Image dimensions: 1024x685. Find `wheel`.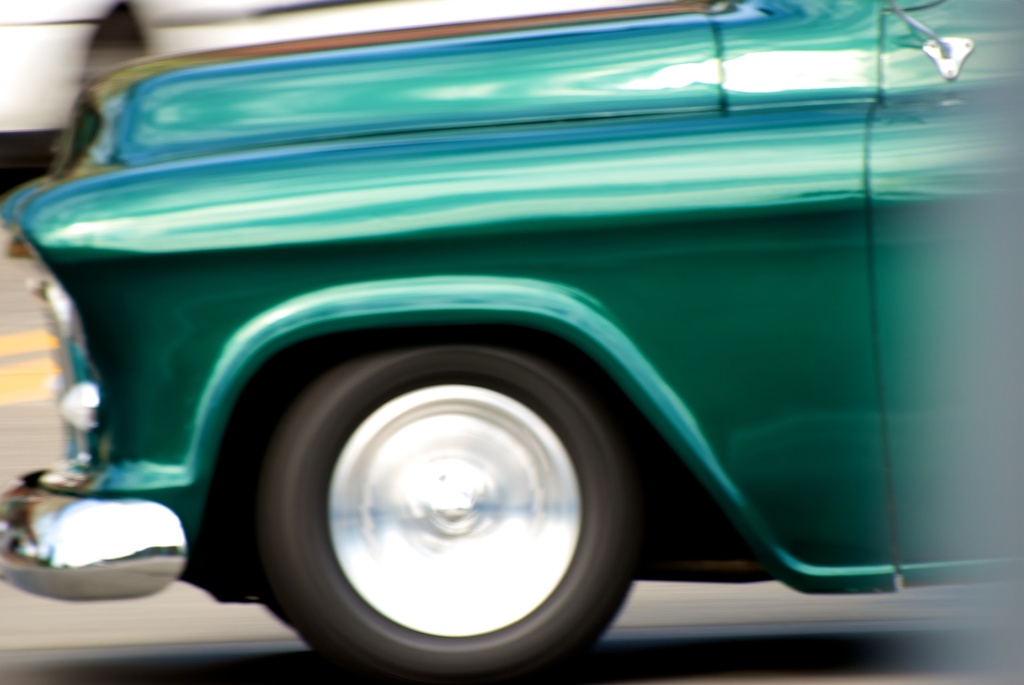
bbox=(270, 334, 646, 684).
